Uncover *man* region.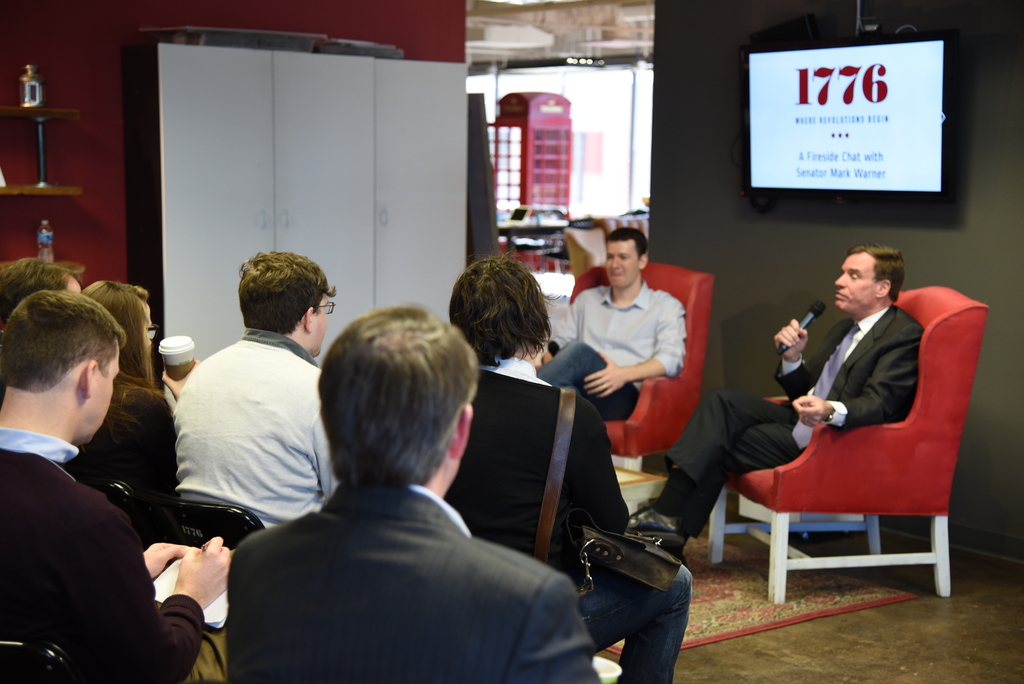
Uncovered: box=[448, 253, 696, 683].
